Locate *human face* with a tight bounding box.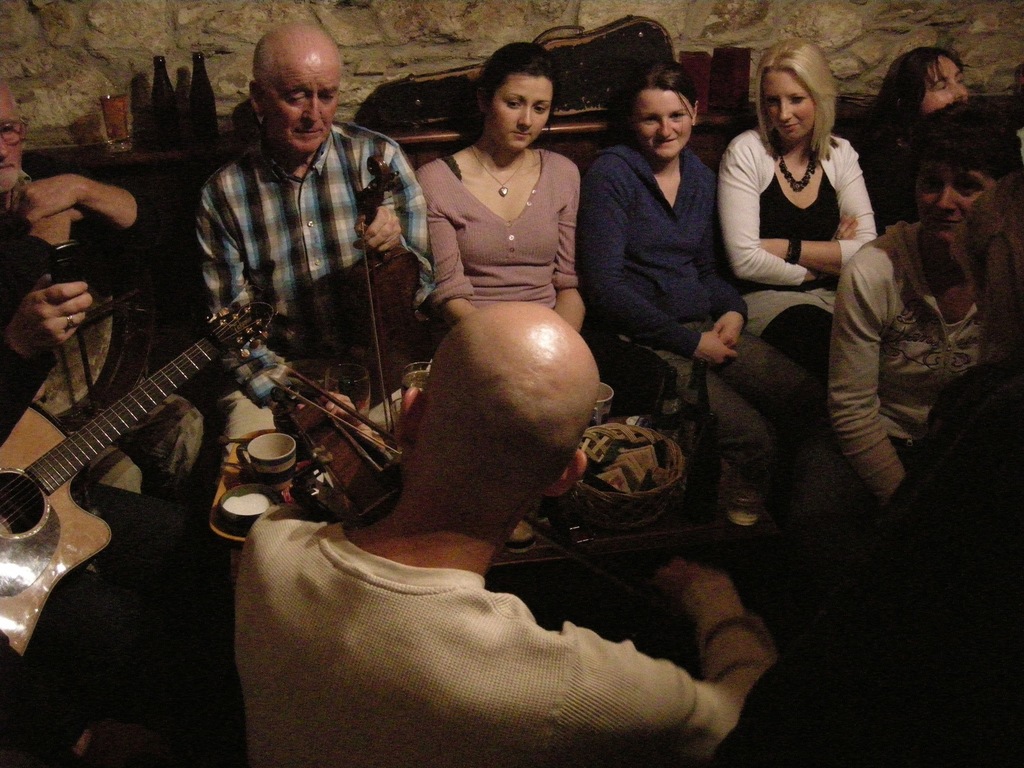
(x1=634, y1=85, x2=694, y2=151).
